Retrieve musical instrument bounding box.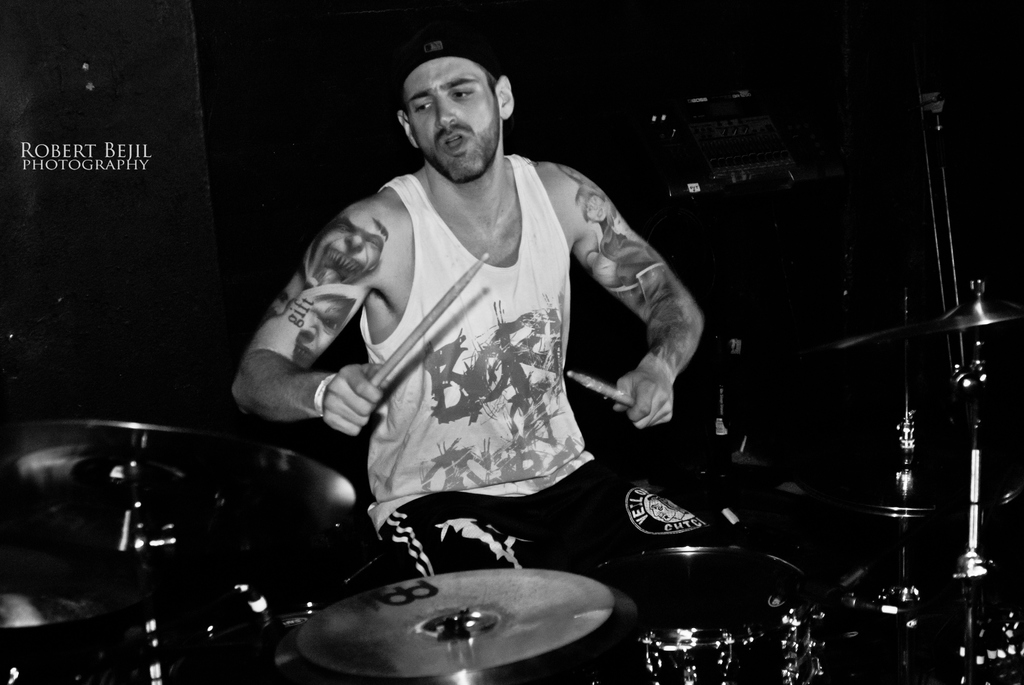
Bounding box: 0:582:127:633.
